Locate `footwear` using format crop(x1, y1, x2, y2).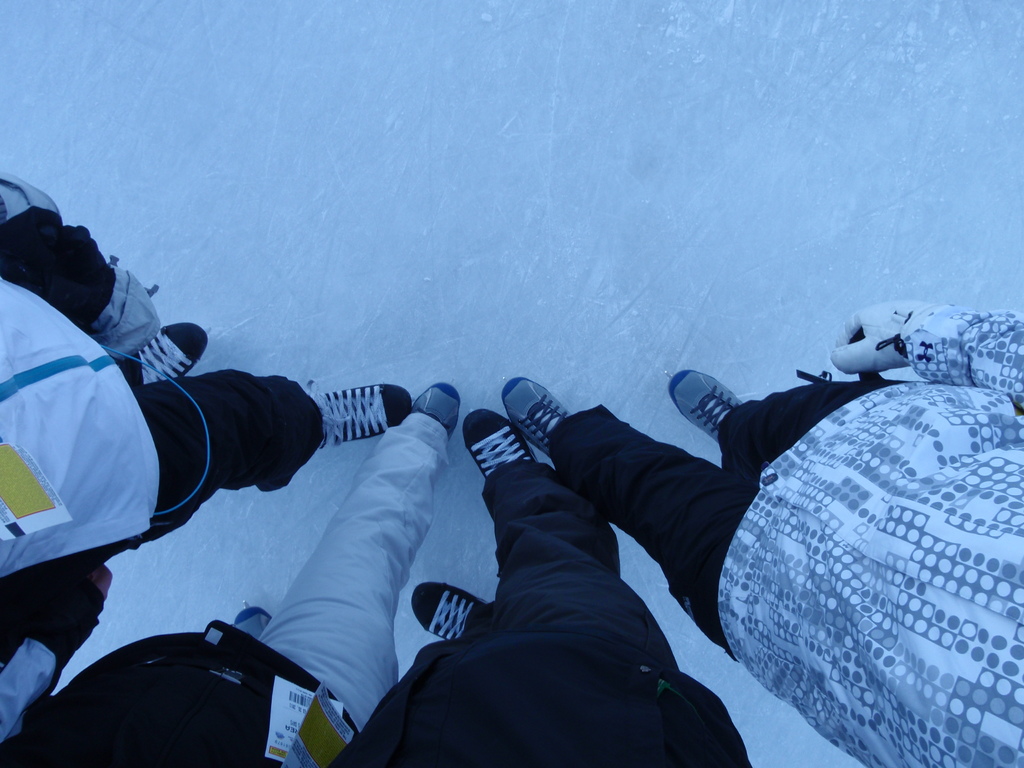
crop(452, 410, 538, 479).
